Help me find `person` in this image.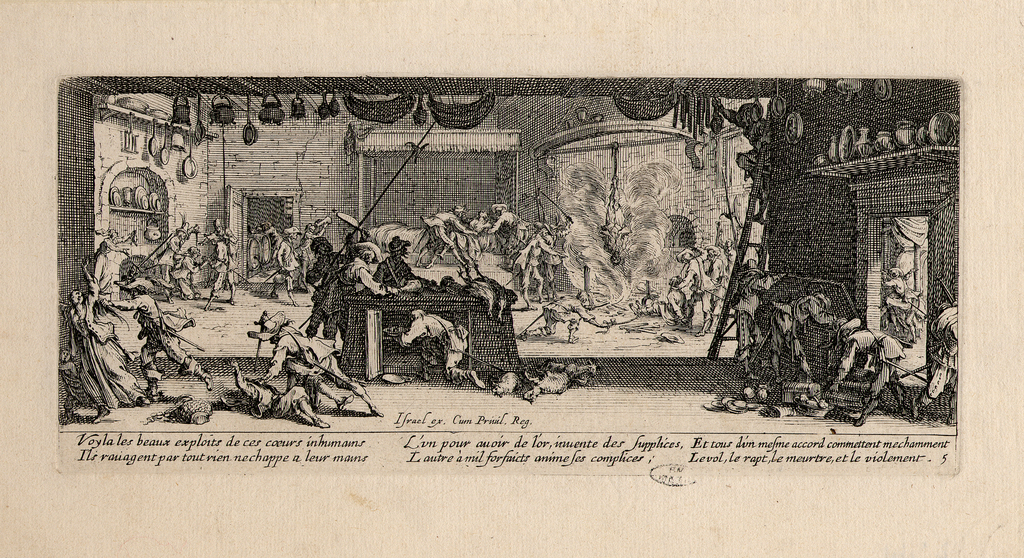
Found it: (218, 350, 332, 429).
